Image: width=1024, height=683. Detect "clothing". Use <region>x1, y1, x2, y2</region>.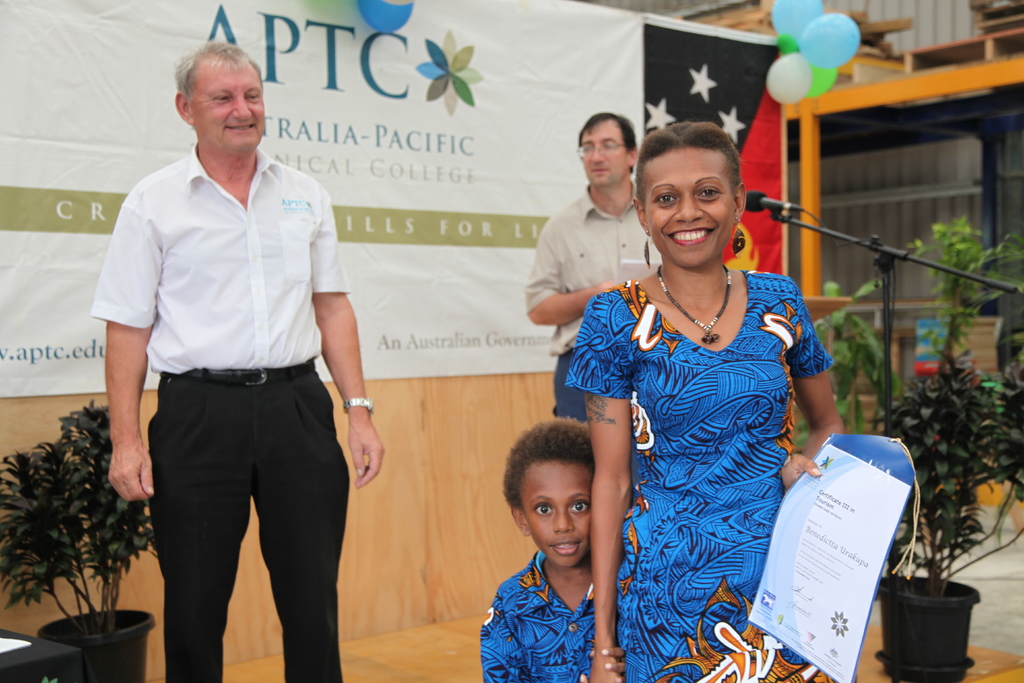
<region>522, 179, 661, 415</region>.
